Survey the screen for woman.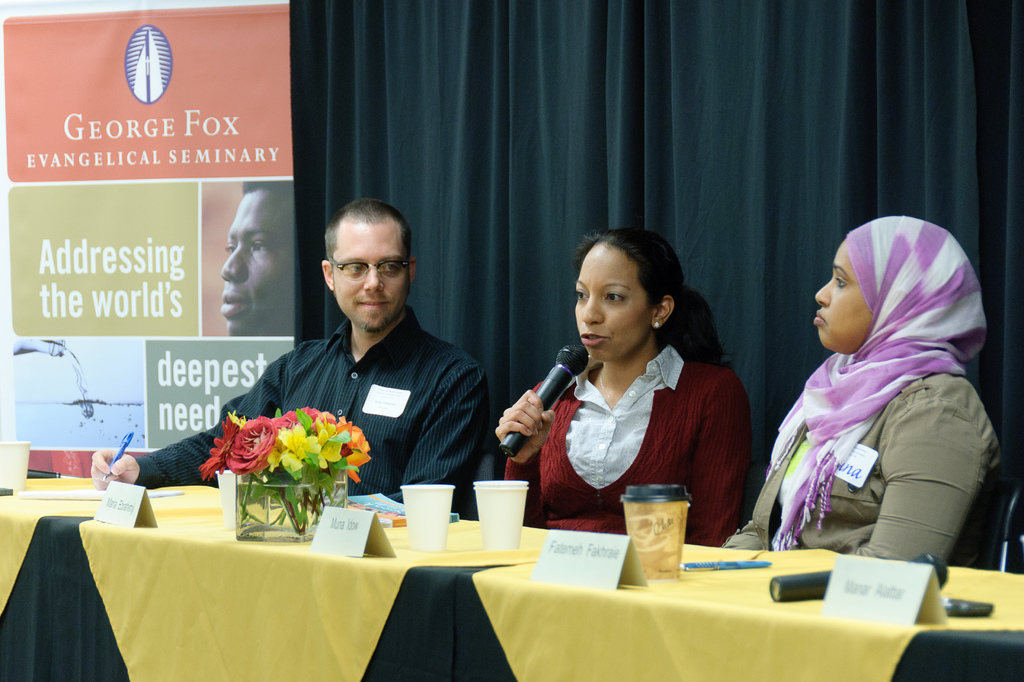
Survey found: 521, 221, 760, 539.
